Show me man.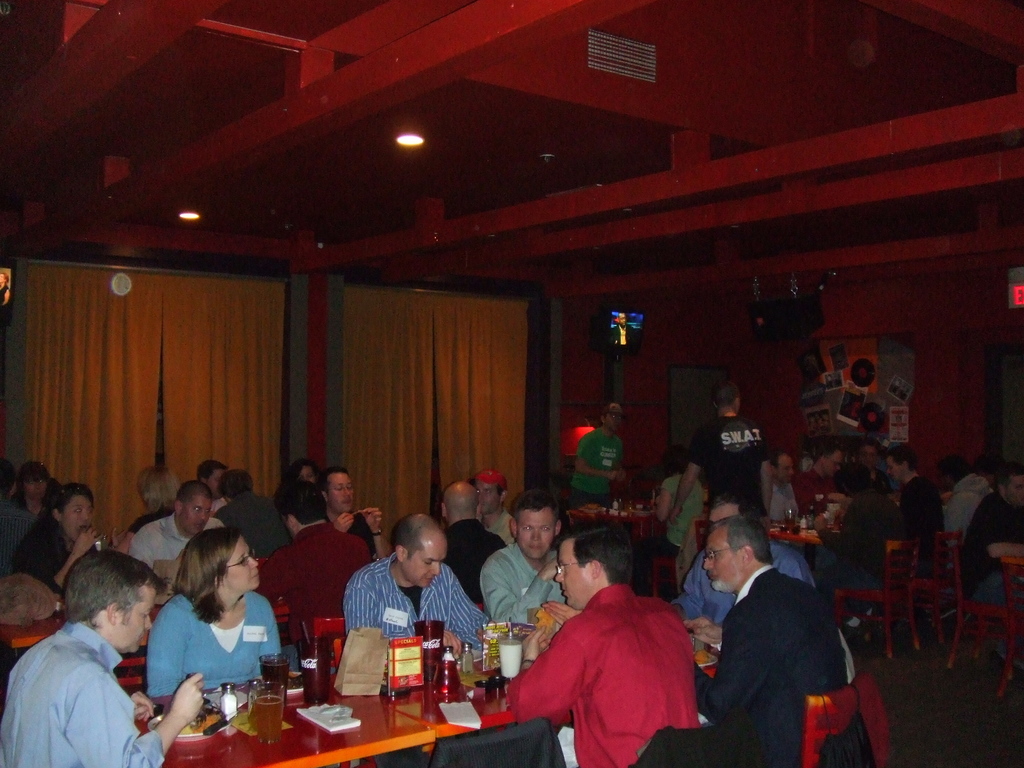
man is here: x1=195, y1=461, x2=222, y2=509.
